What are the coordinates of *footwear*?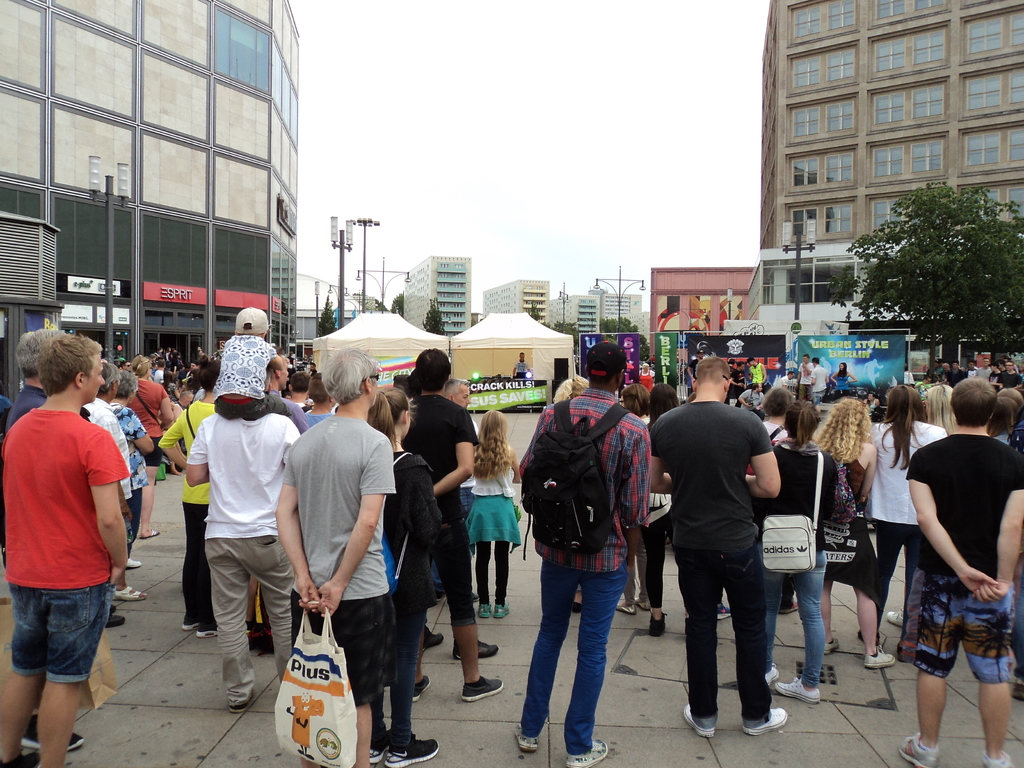
BBox(573, 589, 585, 614).
